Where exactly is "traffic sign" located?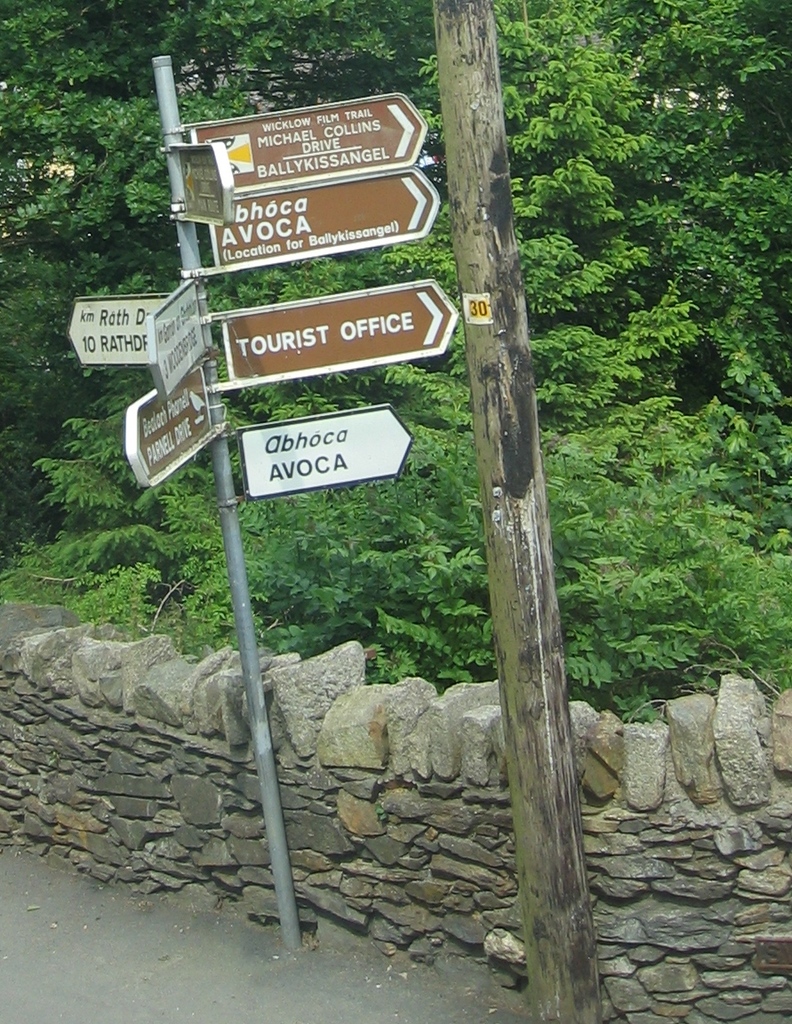
Its bounding box is rect(219, 276, 459, 391).
